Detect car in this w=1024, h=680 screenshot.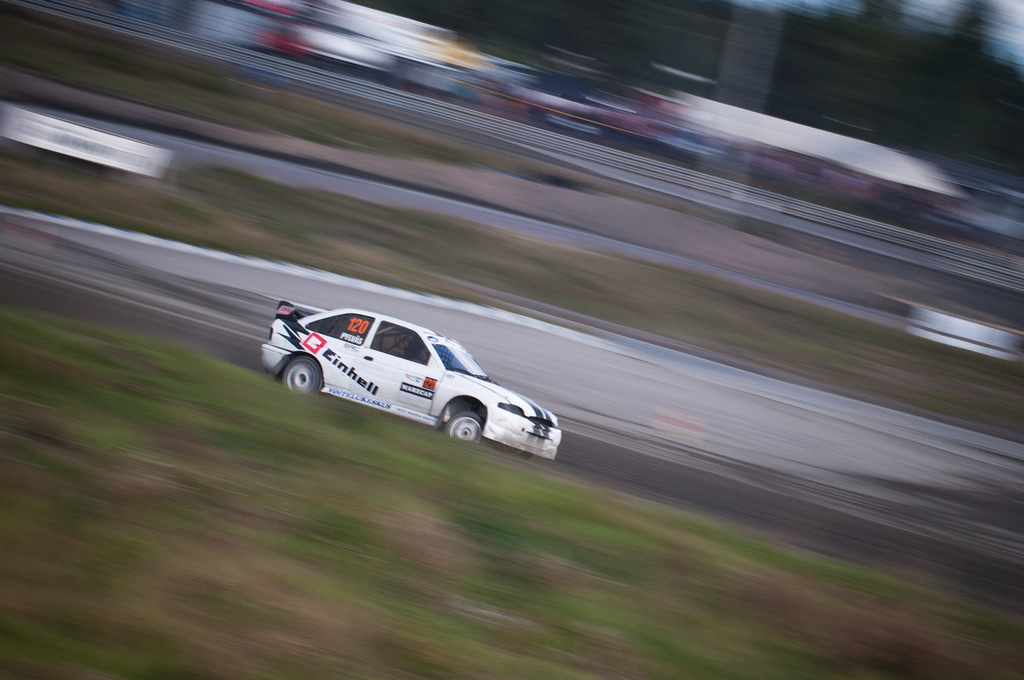
Detection: box=[260, 300, 563, 461].
